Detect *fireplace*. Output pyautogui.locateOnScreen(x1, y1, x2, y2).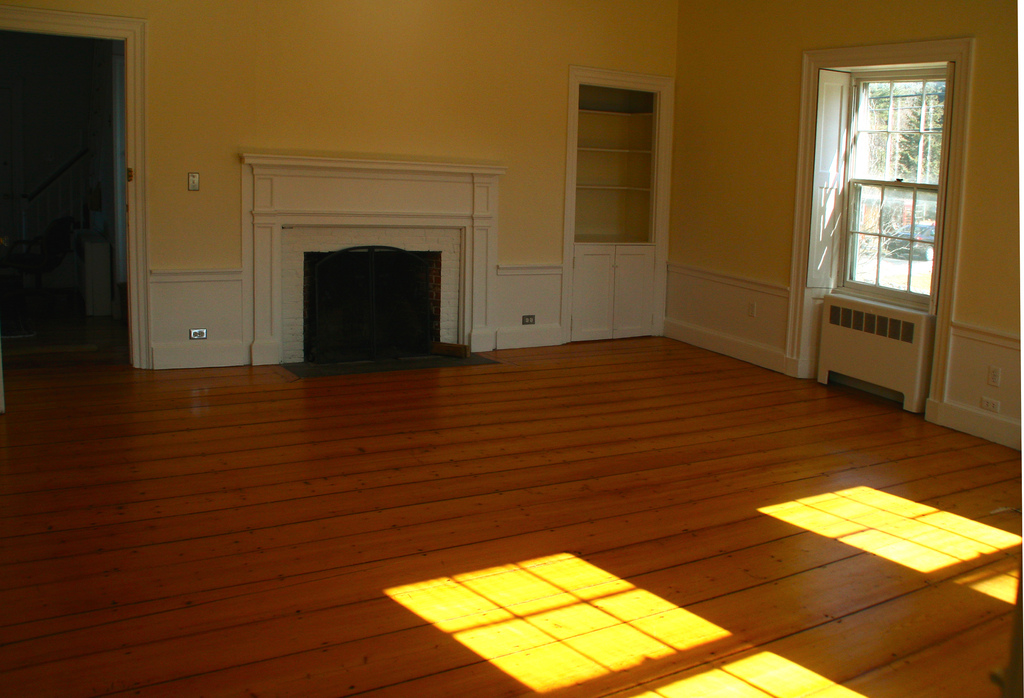
pyautogui.locateOnScreen(227, 144, 499, 364).
